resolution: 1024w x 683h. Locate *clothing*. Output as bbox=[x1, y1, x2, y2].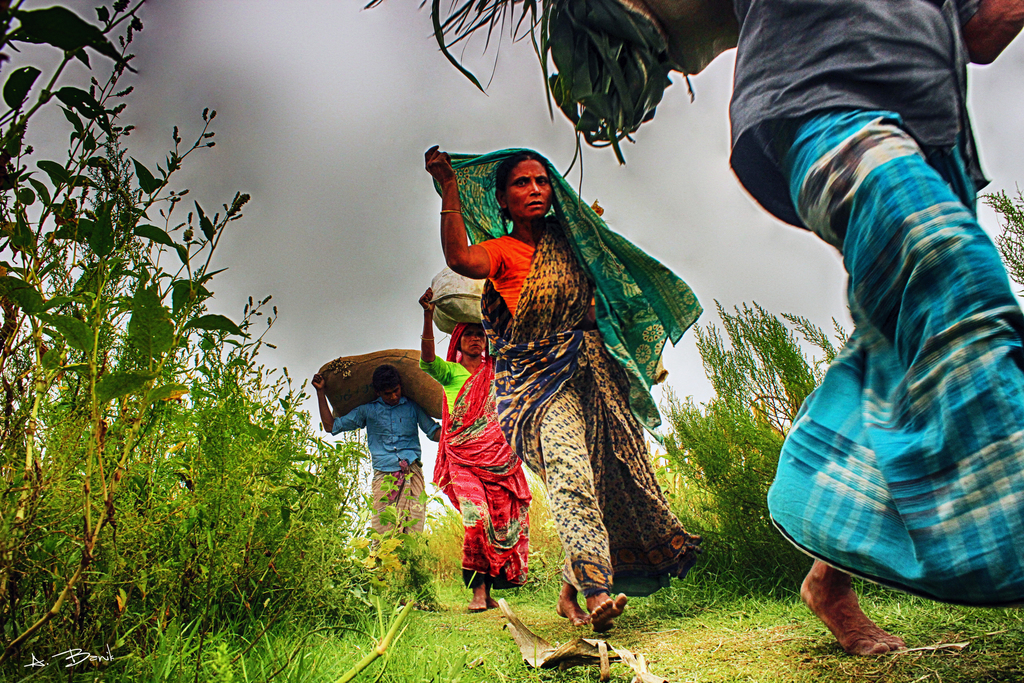
bbox=[420, 322, 534, 589].
